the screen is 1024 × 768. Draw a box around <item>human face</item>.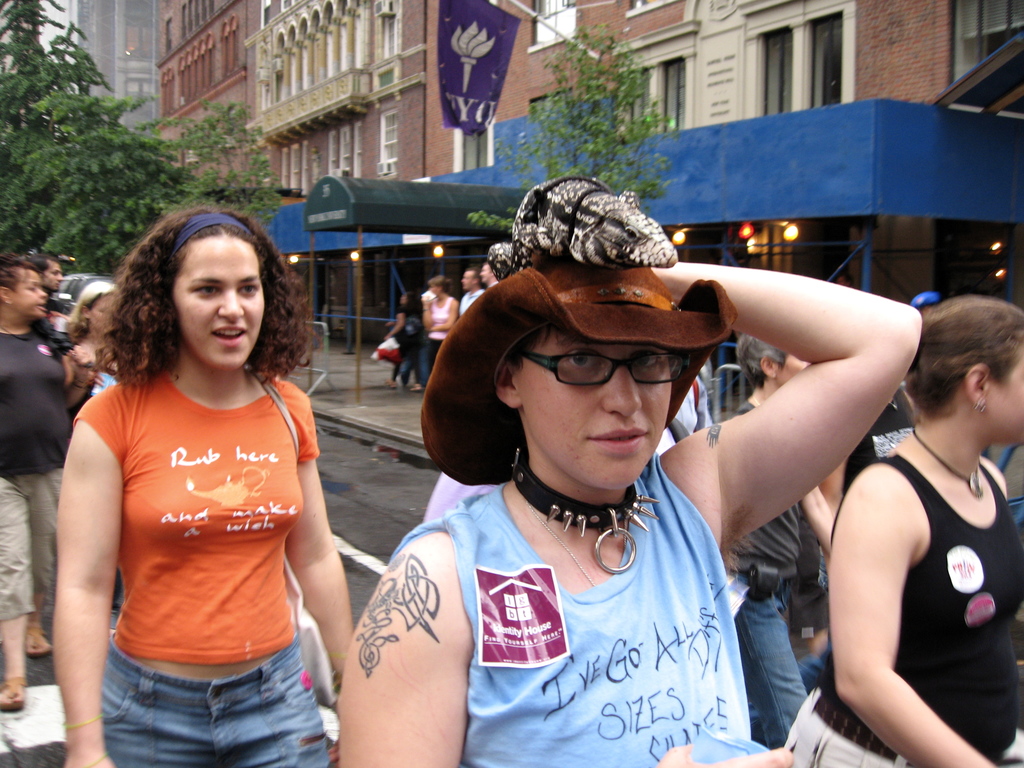
<box>460,265,478,296</box>.
